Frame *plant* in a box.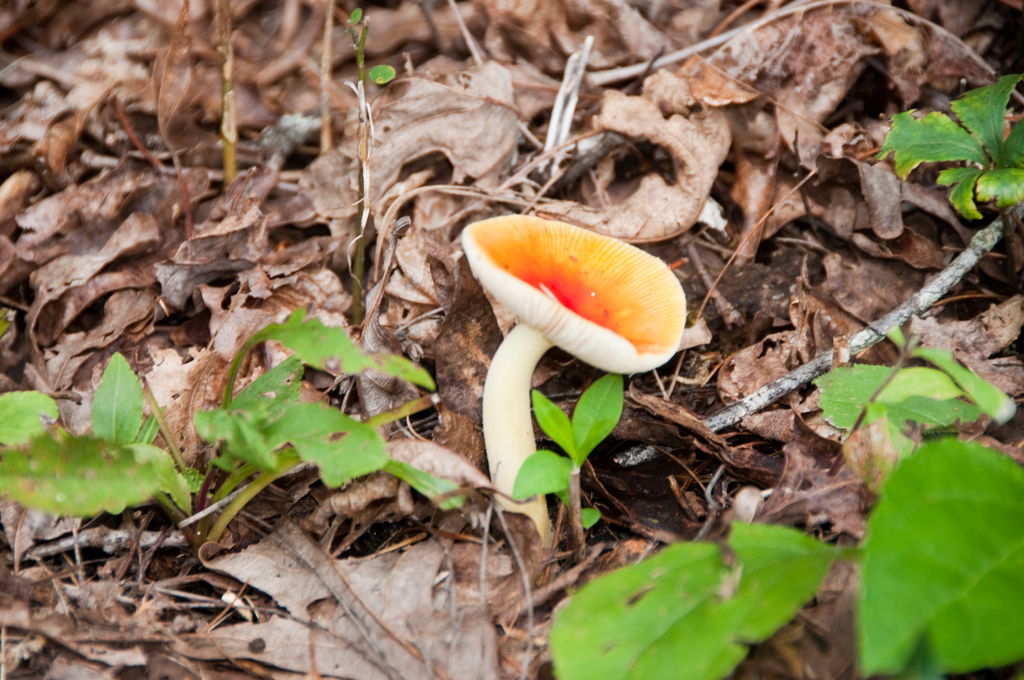
detection(320, 0, 416, 387).
